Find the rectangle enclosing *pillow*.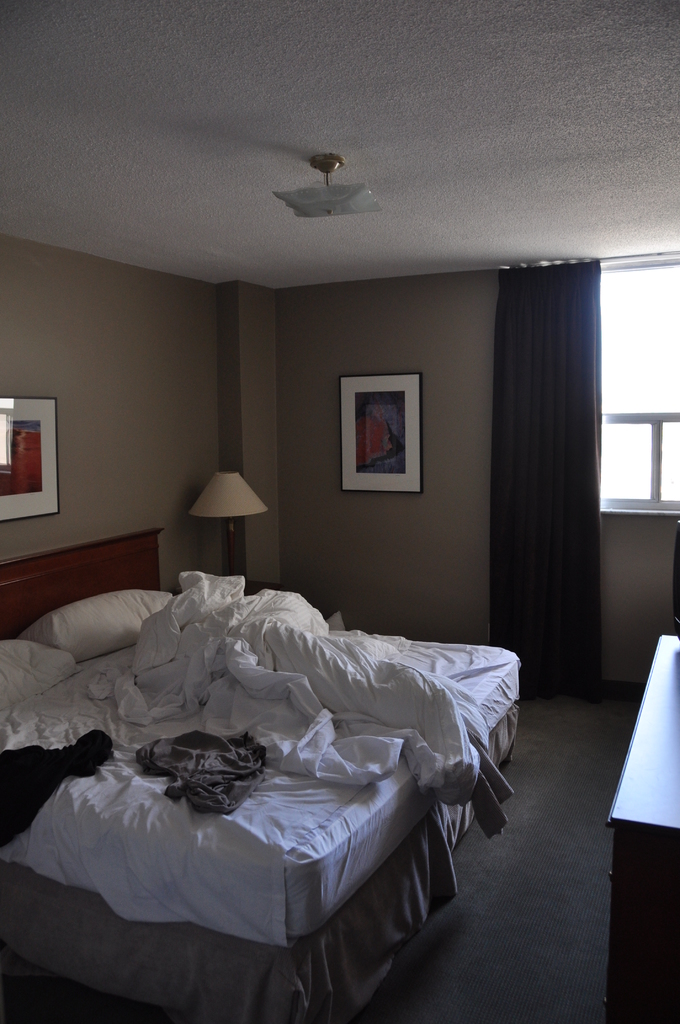
[17,585,177,664].
